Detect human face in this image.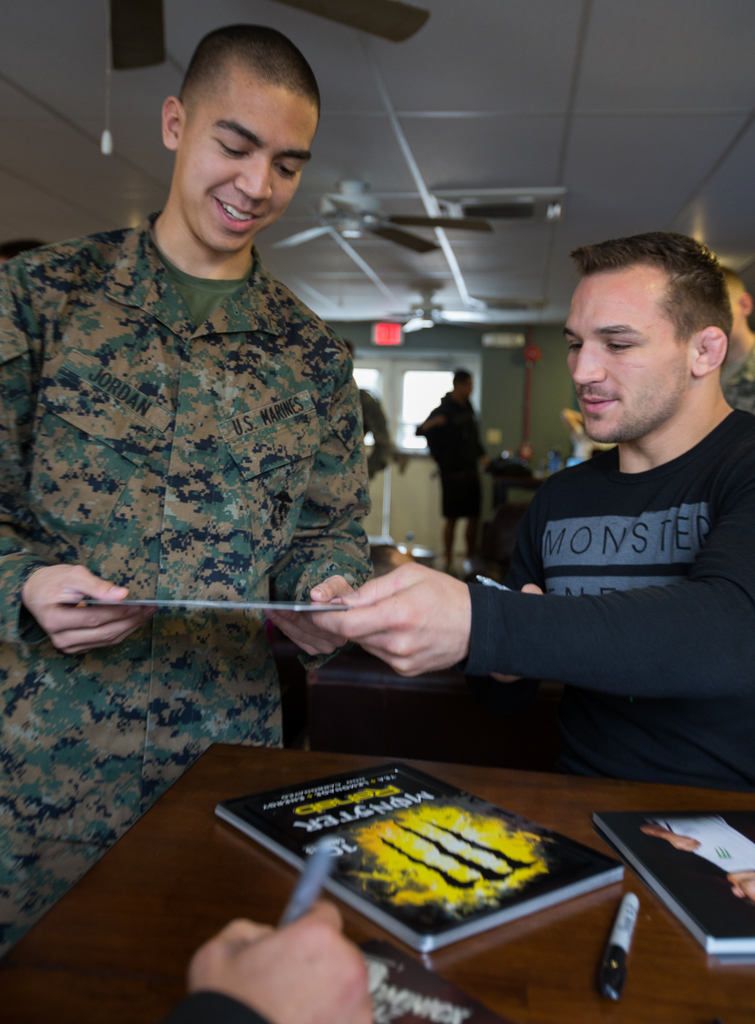
Detection: (564, 258, 699, 447).
